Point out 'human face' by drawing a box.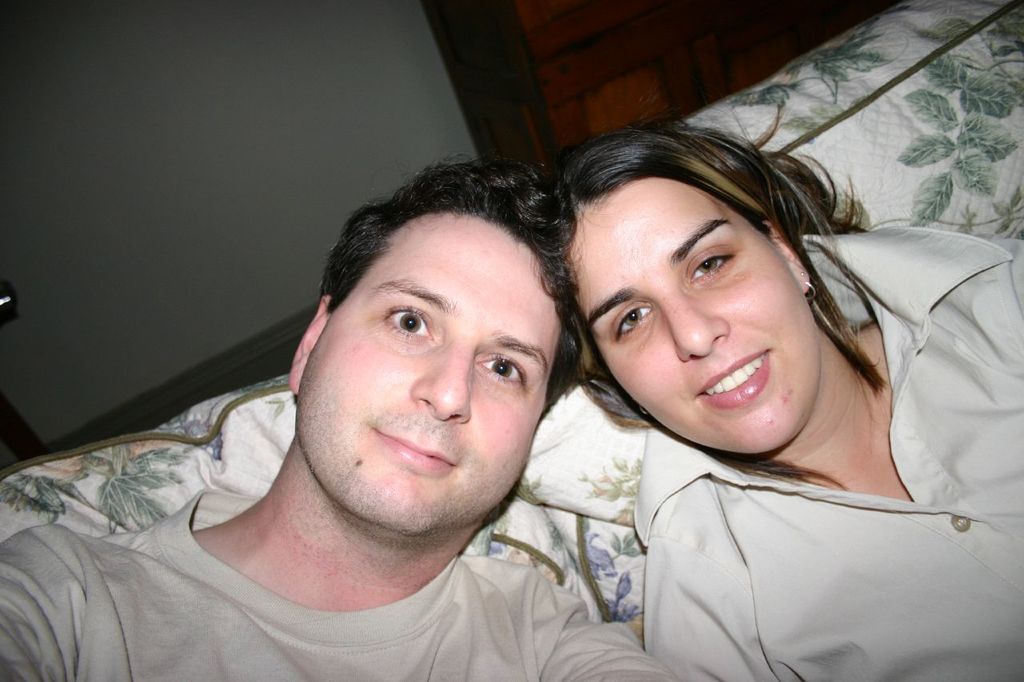
{"x1": 571, "y1": 182, "x2": 825, "y2": 450}.
